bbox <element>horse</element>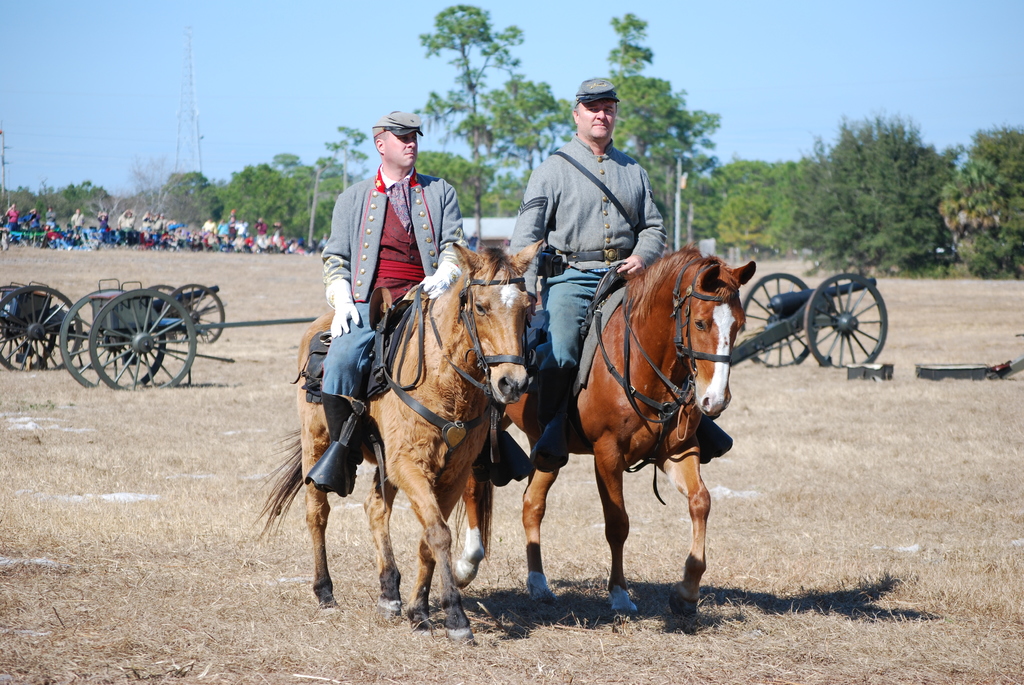
[x1=453, y1=240, x2=758, y2=620]
